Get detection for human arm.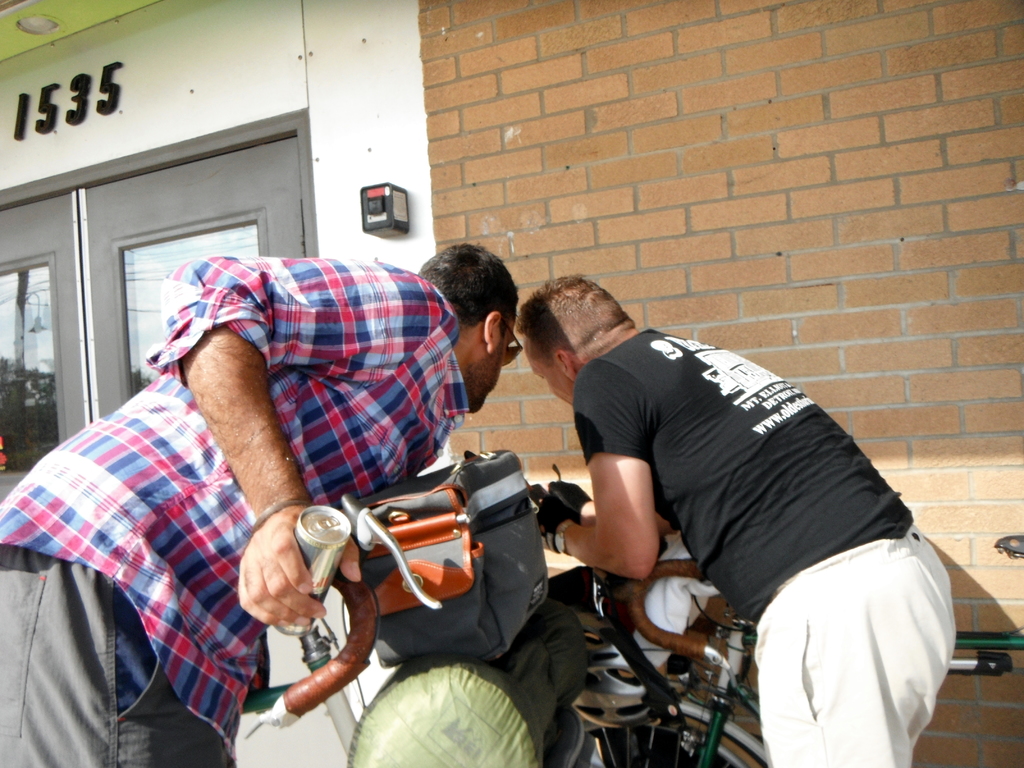
Detection: BBox(546, 479, 678, 531).
